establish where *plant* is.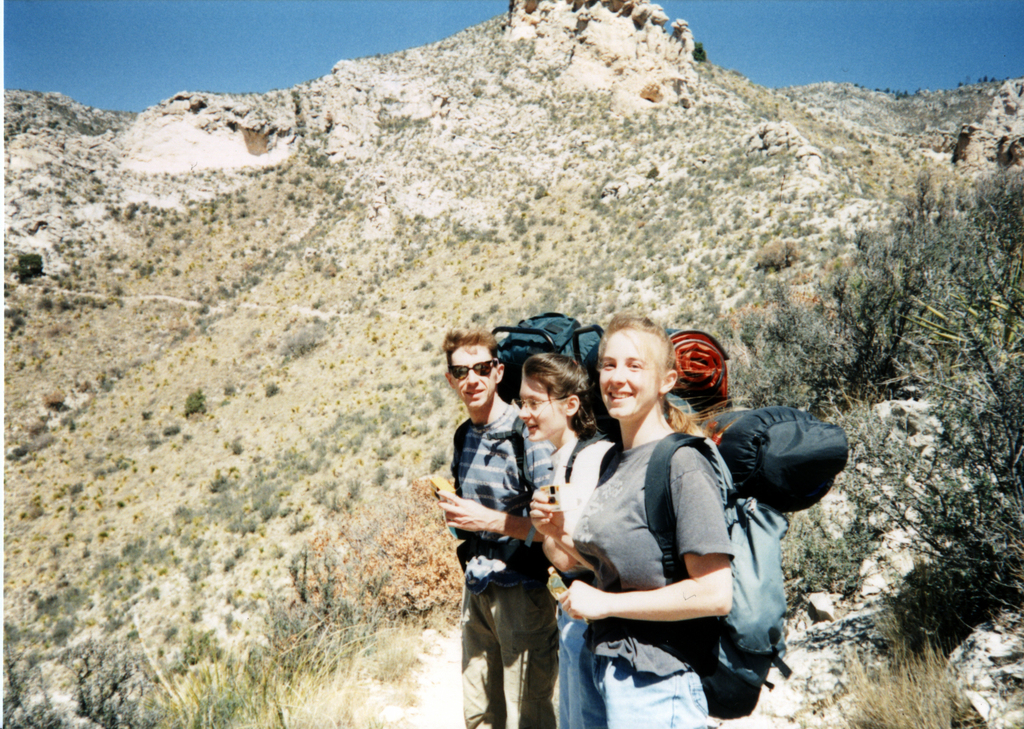
Established at bbox=[222, 557, 232, 568].
